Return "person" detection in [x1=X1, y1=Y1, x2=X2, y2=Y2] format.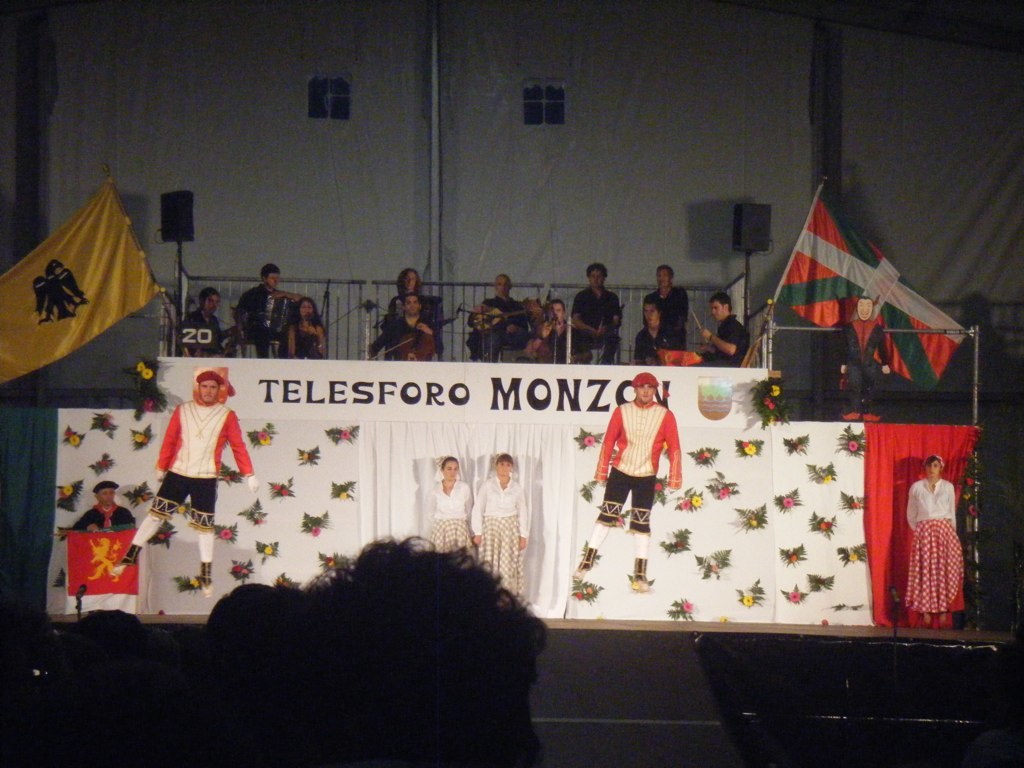
[x1=278, y1=295, x2=330, y2=361].
